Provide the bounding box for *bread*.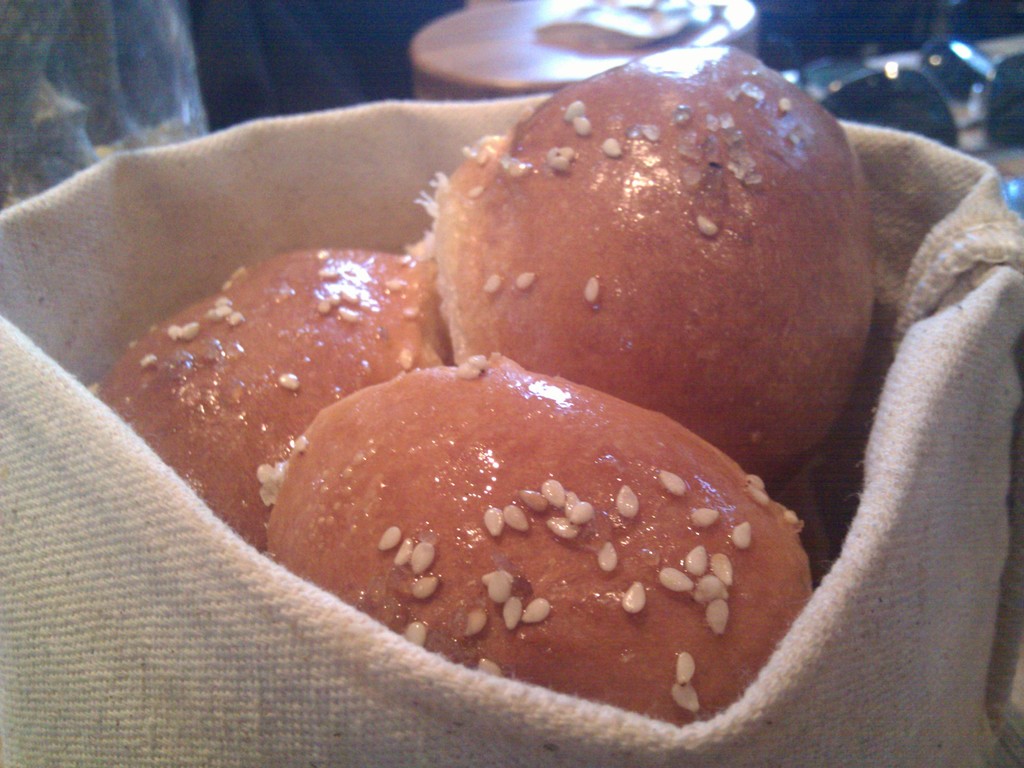
select_region(265, 352, 818, 733).
